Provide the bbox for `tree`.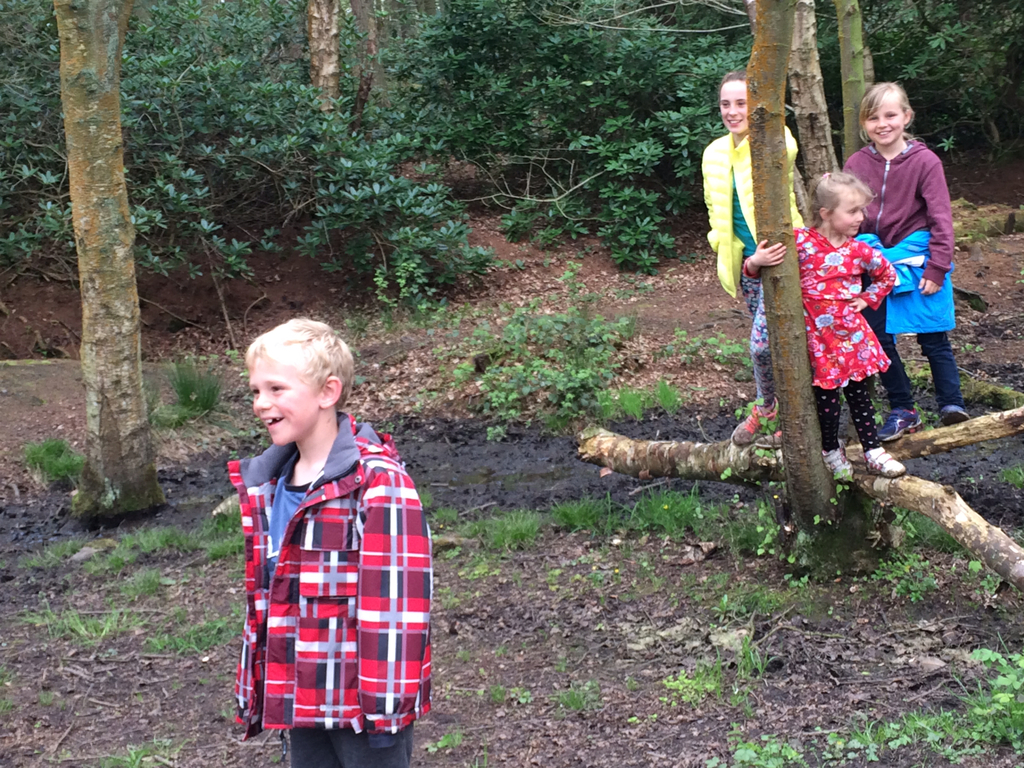
detection(150, 0, 489, 307).
